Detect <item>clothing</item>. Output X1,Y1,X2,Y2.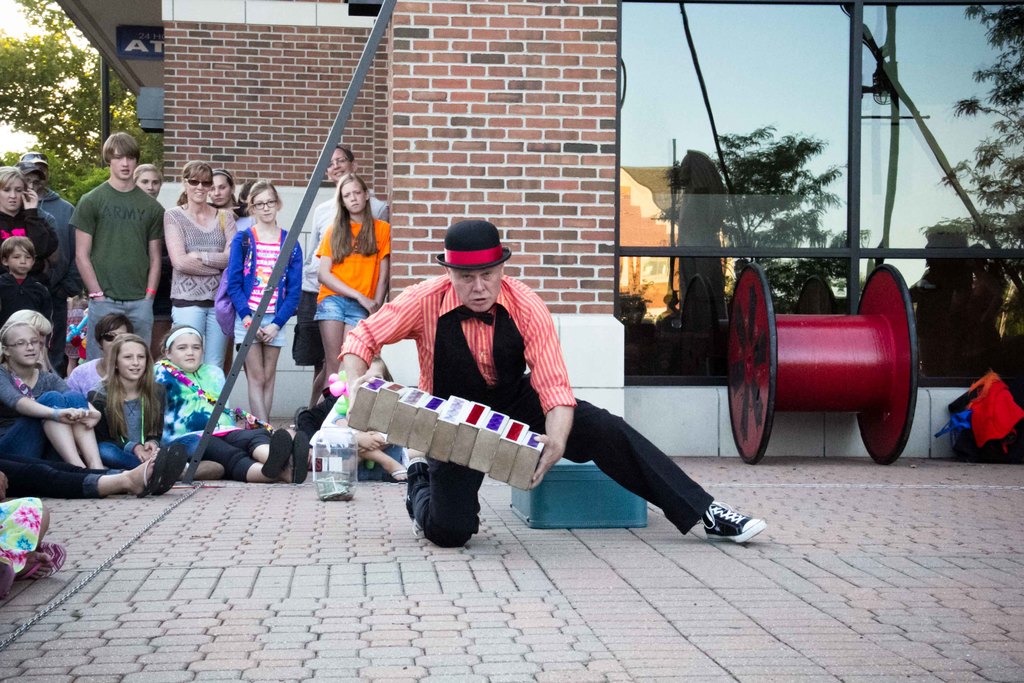
35,188,73,369.
